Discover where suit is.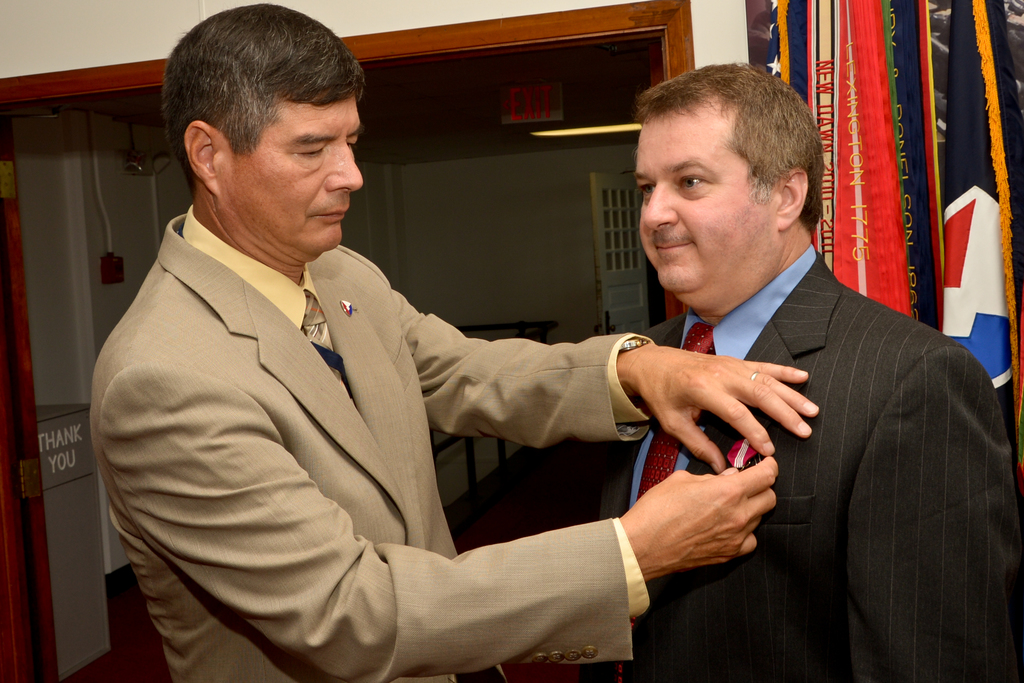
Discovered at (89,204,656,682).
